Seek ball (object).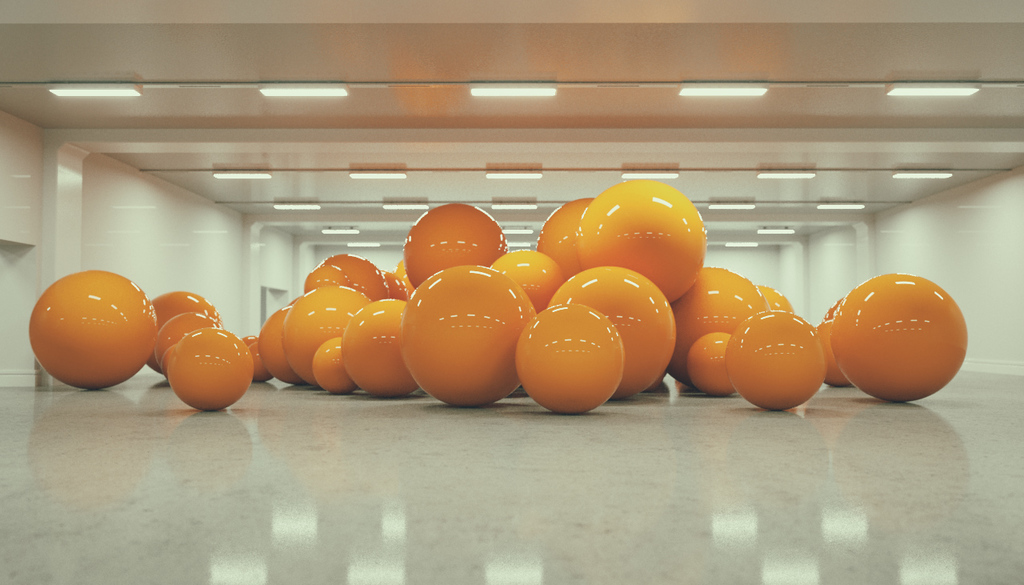
[726, 309, 826, 414].
